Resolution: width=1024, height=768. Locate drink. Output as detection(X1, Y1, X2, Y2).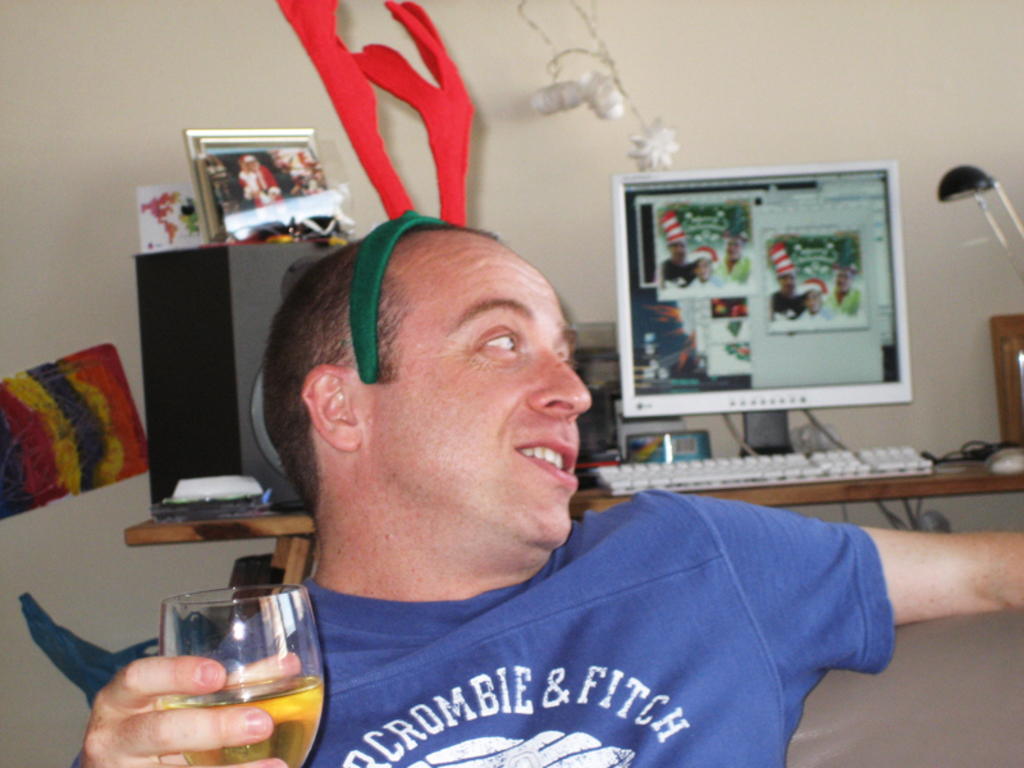
detection(155, 566, 314, 758).
